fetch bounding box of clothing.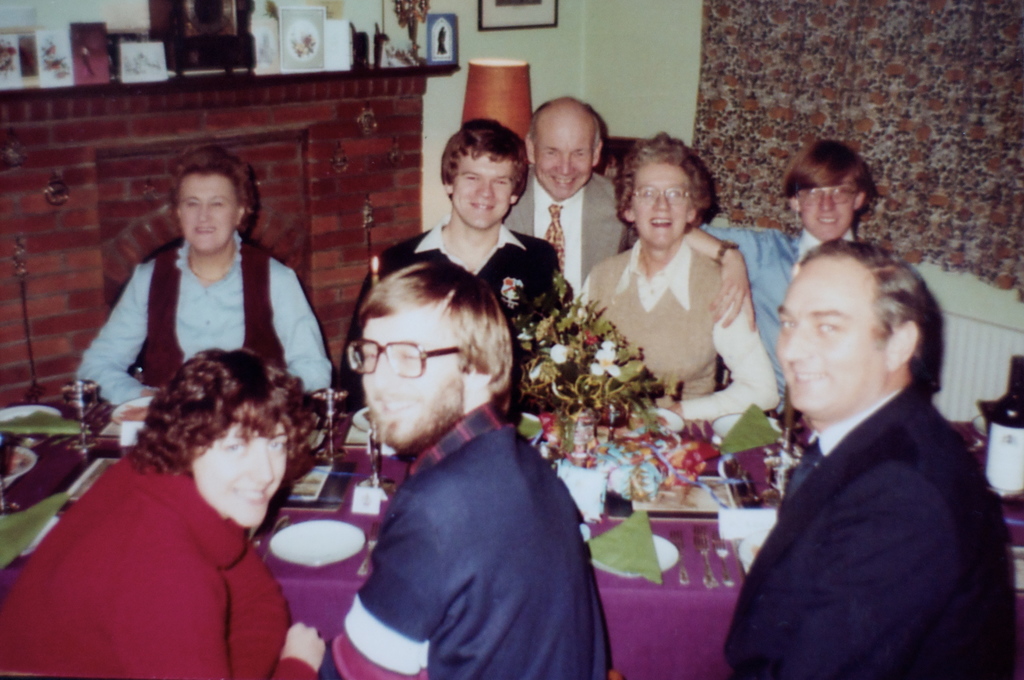
Bbox: region(0, 448, 317, 679).
